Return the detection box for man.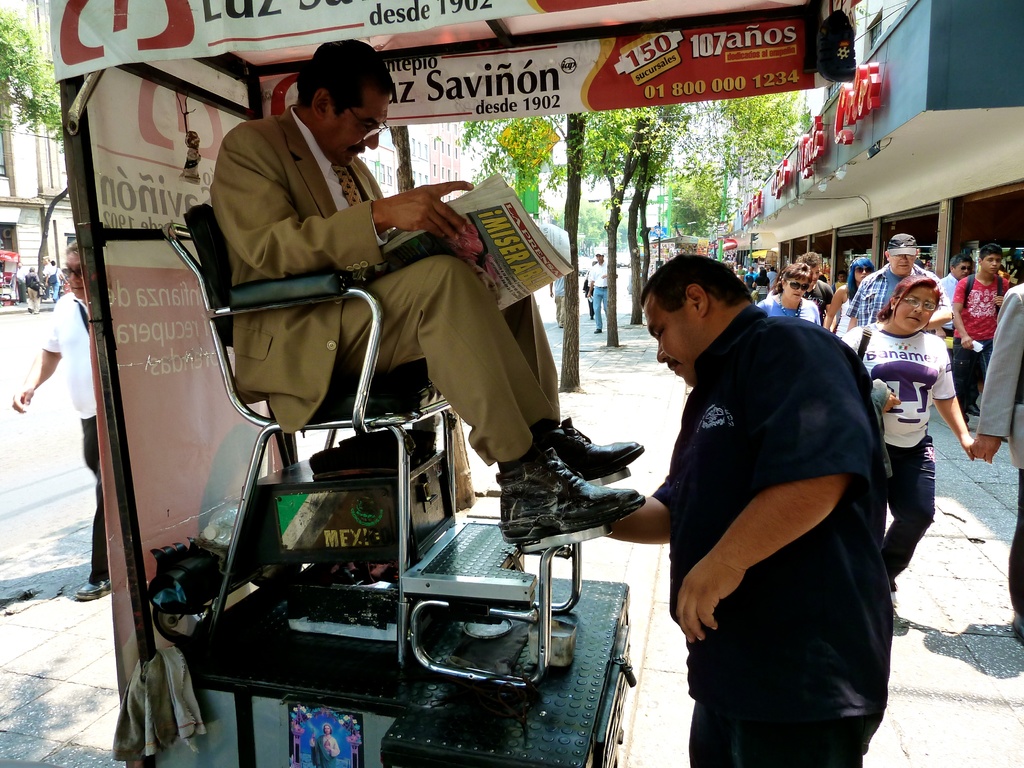
locate(950, 246, 1016, 423).
